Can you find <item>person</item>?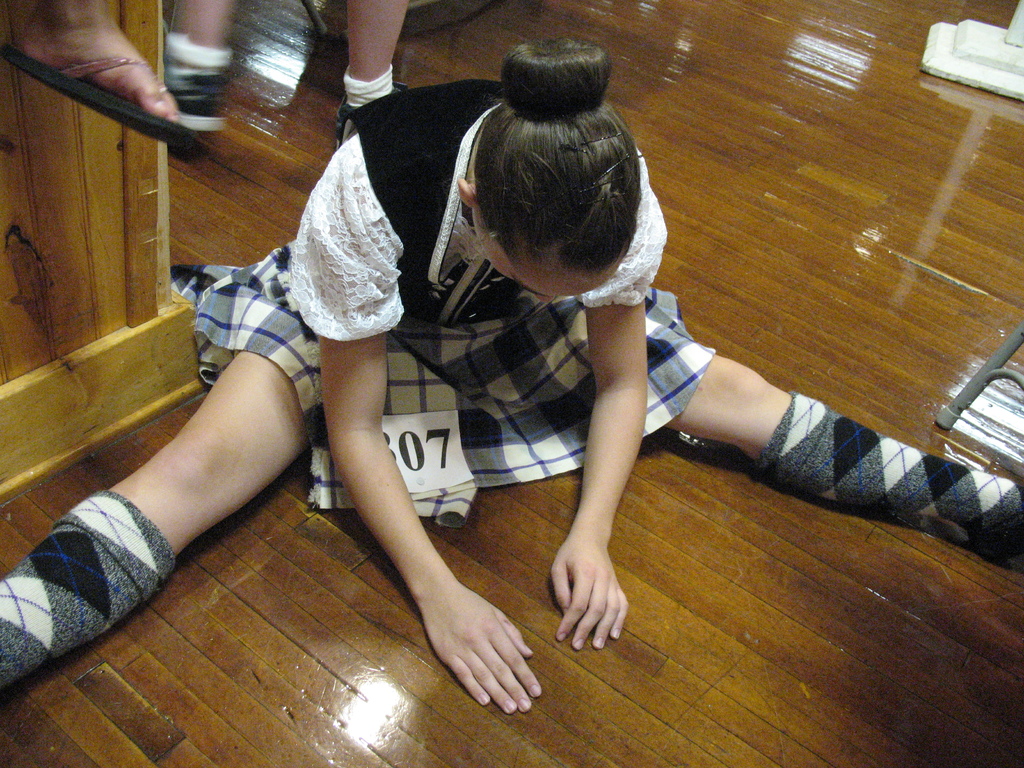
Yes, bounding box: <region>159, 0, 404, 150</region>.
